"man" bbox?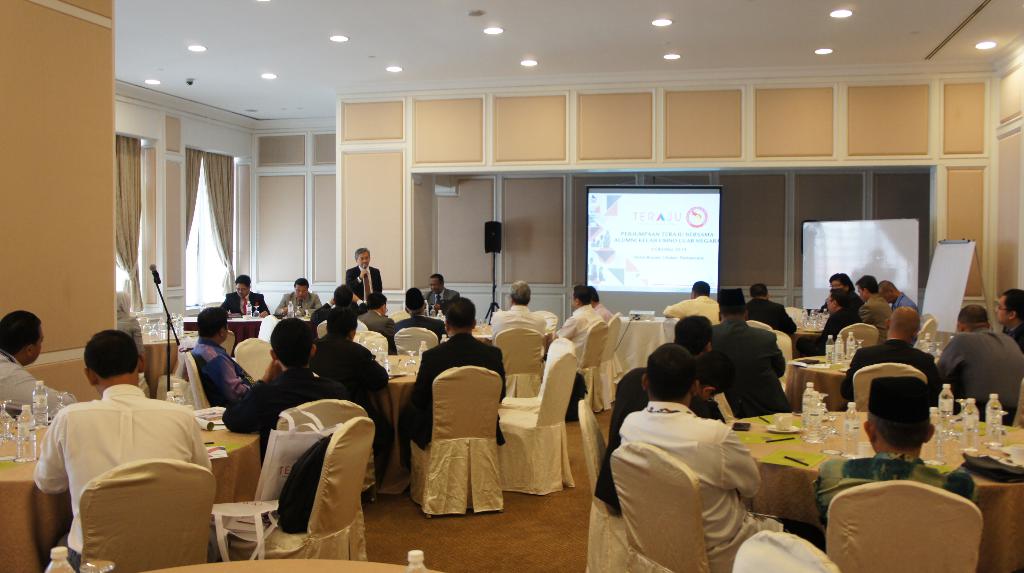
region(399, 287, 447, 341)
